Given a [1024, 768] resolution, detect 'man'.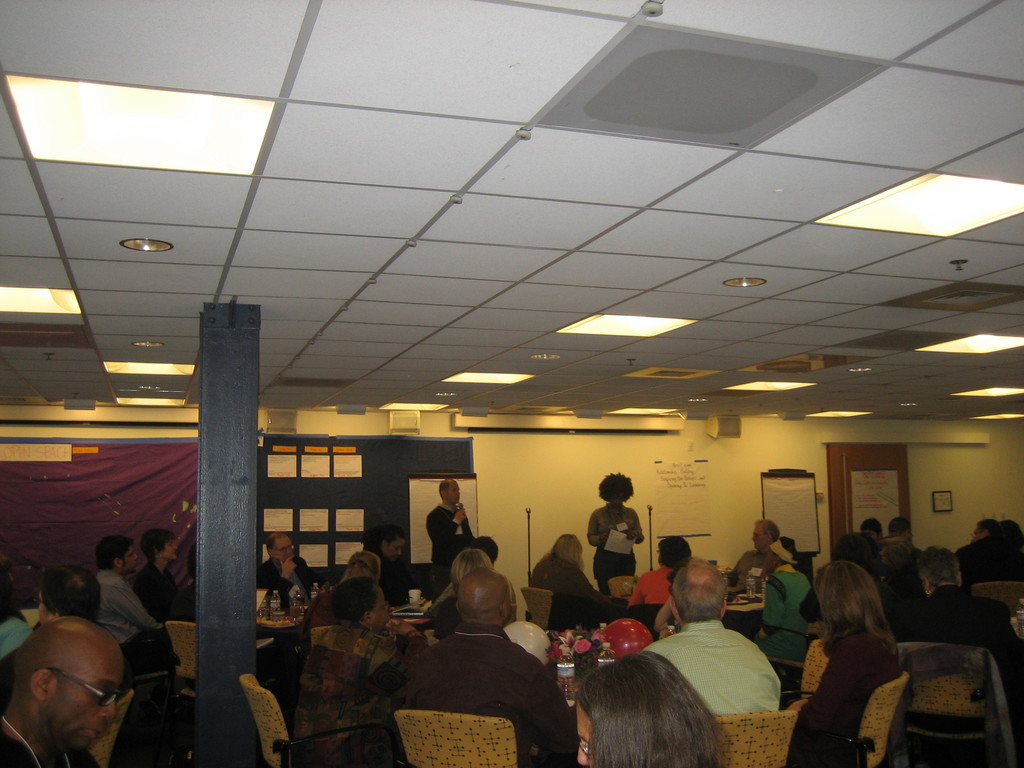
[x1=963, y1=517, x2=1004, y2=590].
